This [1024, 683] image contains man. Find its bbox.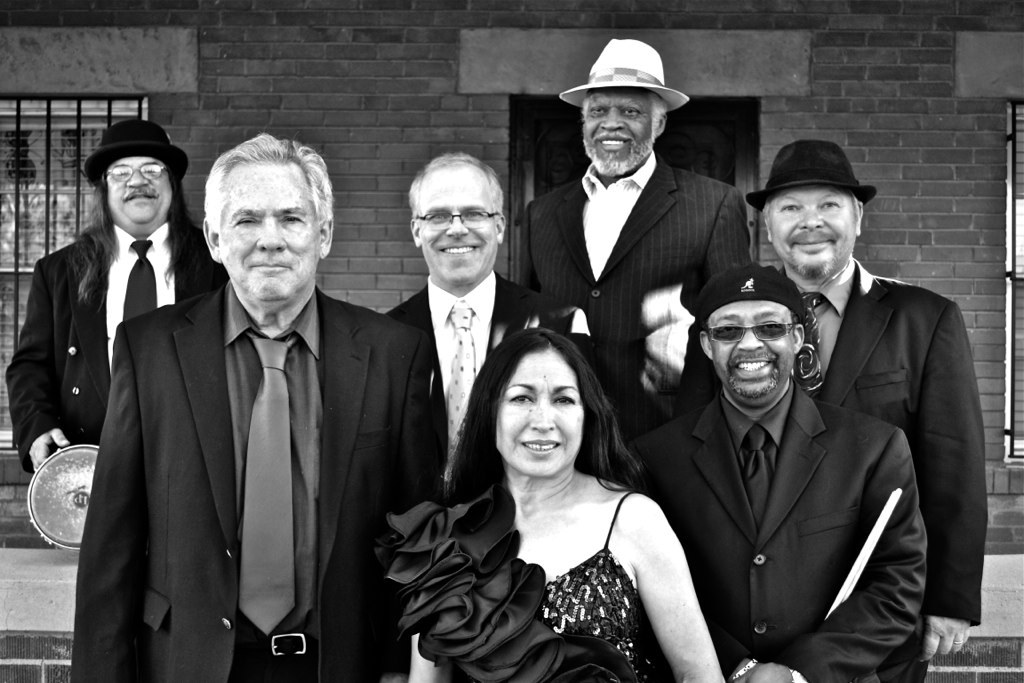
643:276:937:682.
